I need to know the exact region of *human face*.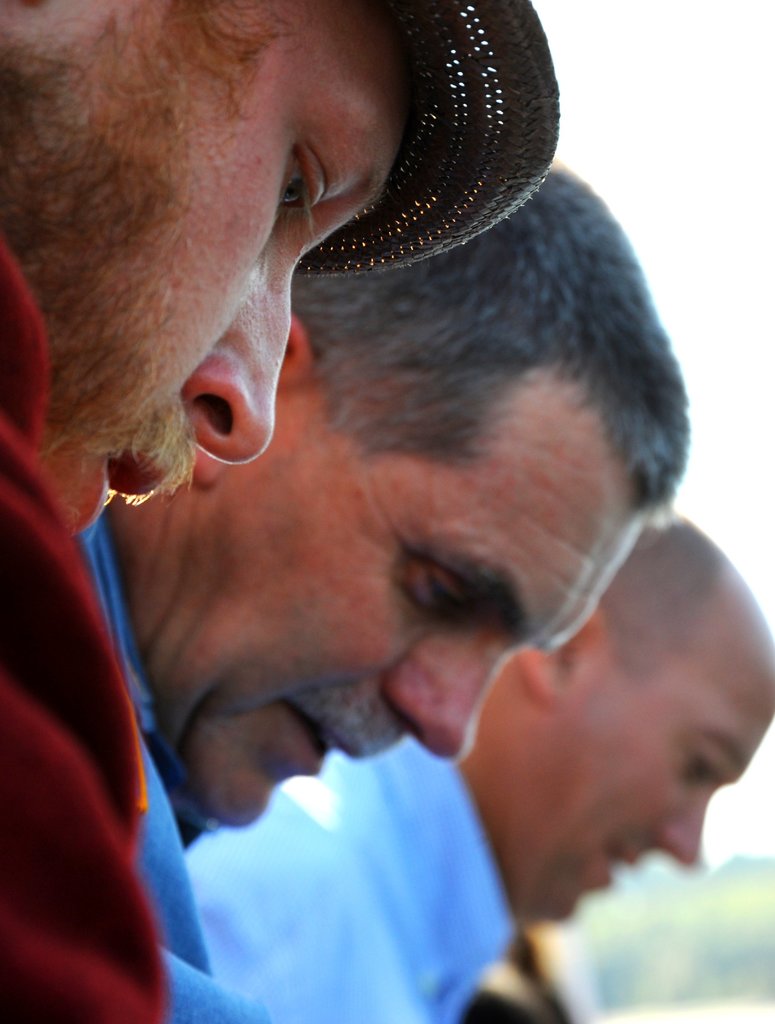
Region: region(0, 0, 410, 527).
